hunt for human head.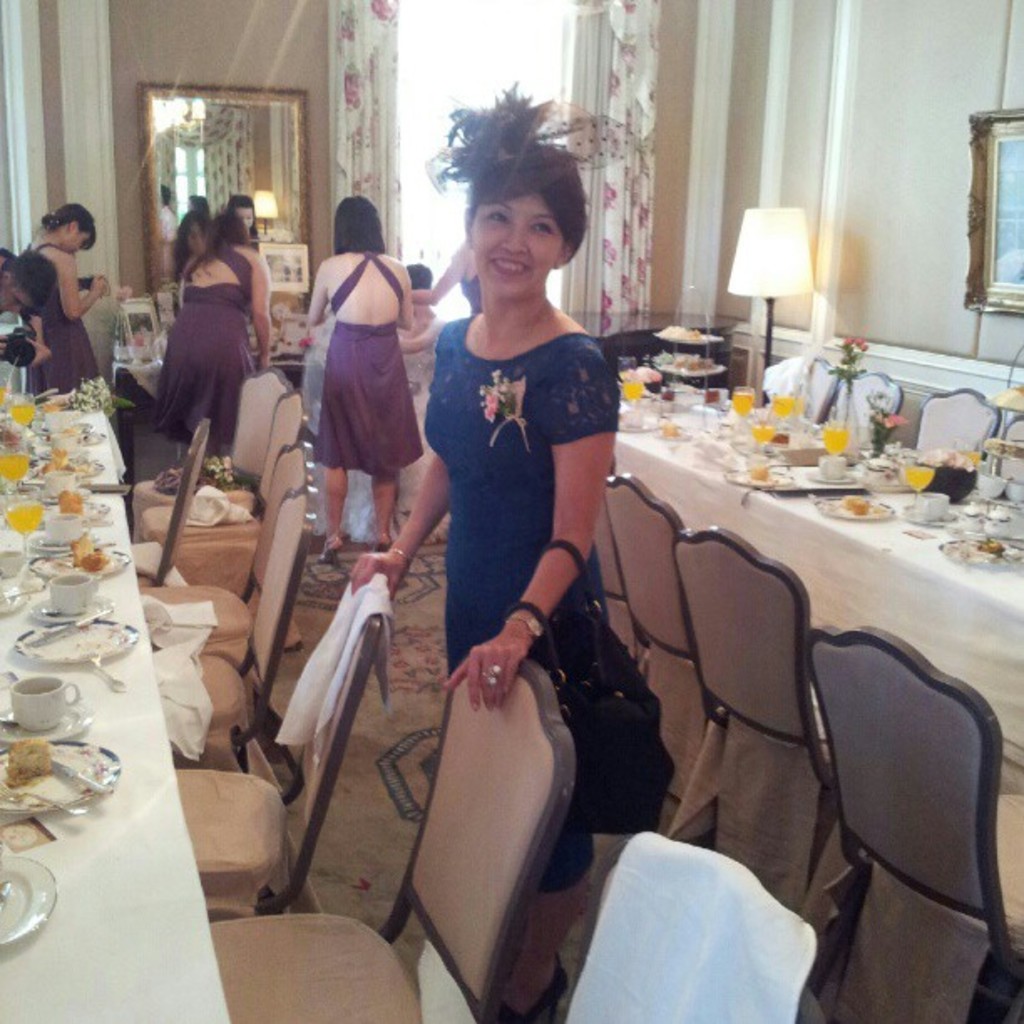
Hunted down at box=[42, 201, 94, 259].
